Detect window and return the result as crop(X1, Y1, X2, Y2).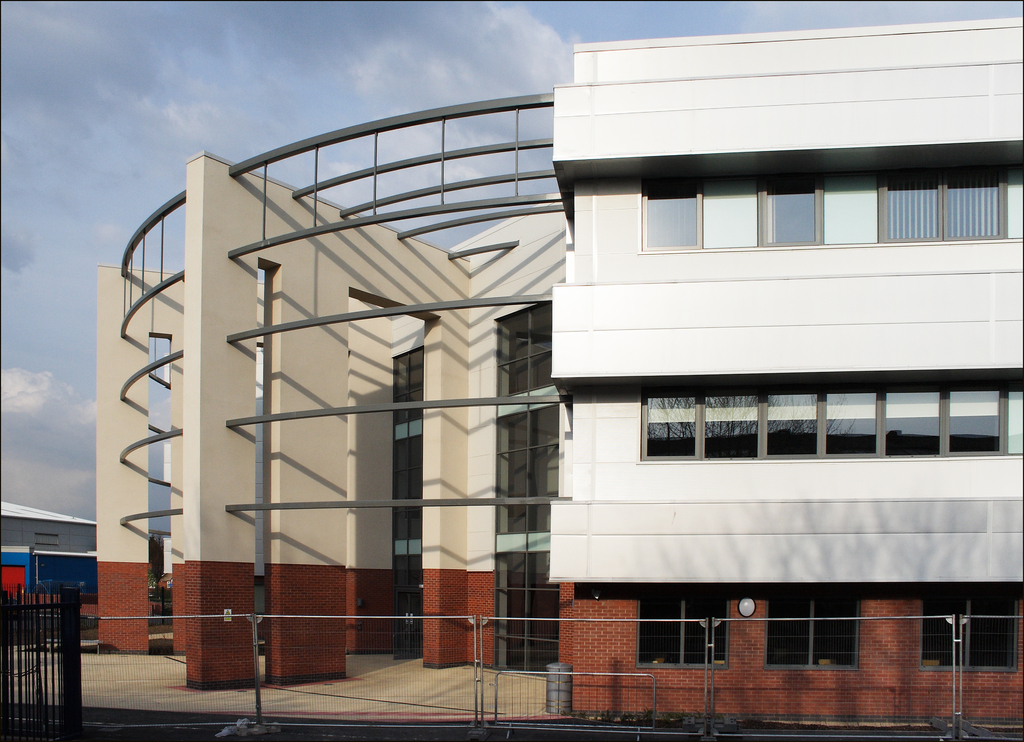
crop(632, 591, 724, 667).
